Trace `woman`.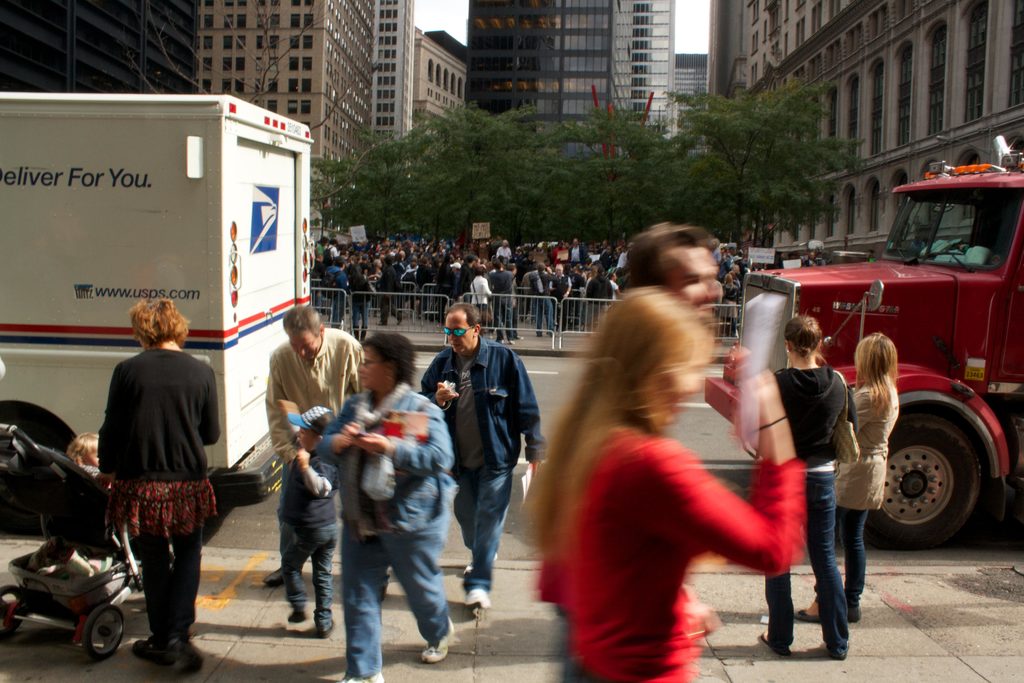
Traced to [754, 313, 863, 661].
